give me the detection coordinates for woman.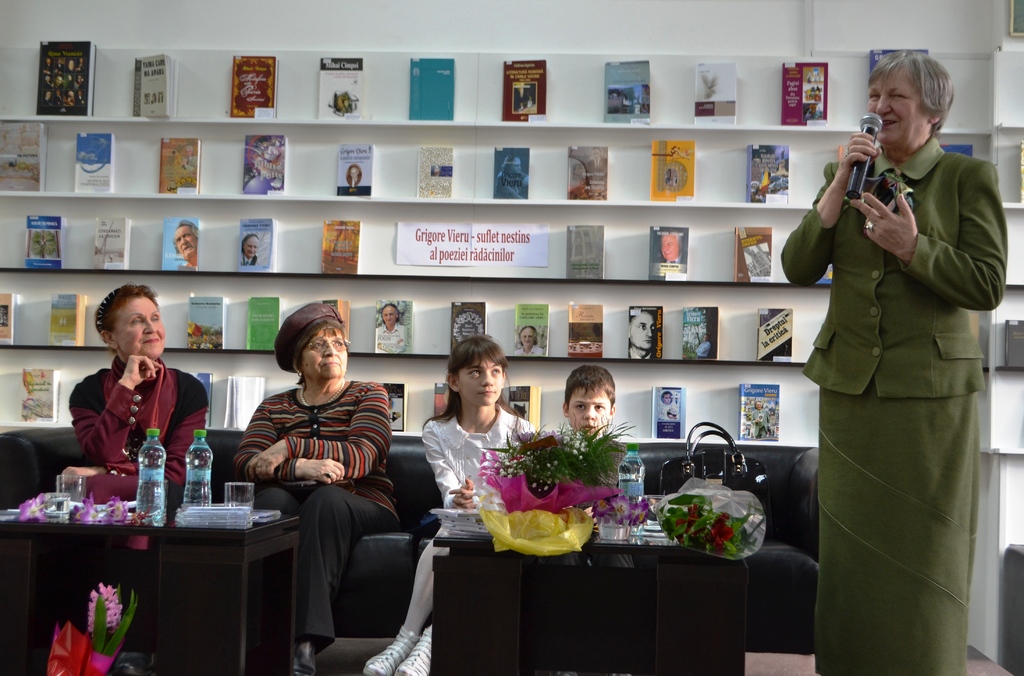
crop(230, 302, 406, 675).
